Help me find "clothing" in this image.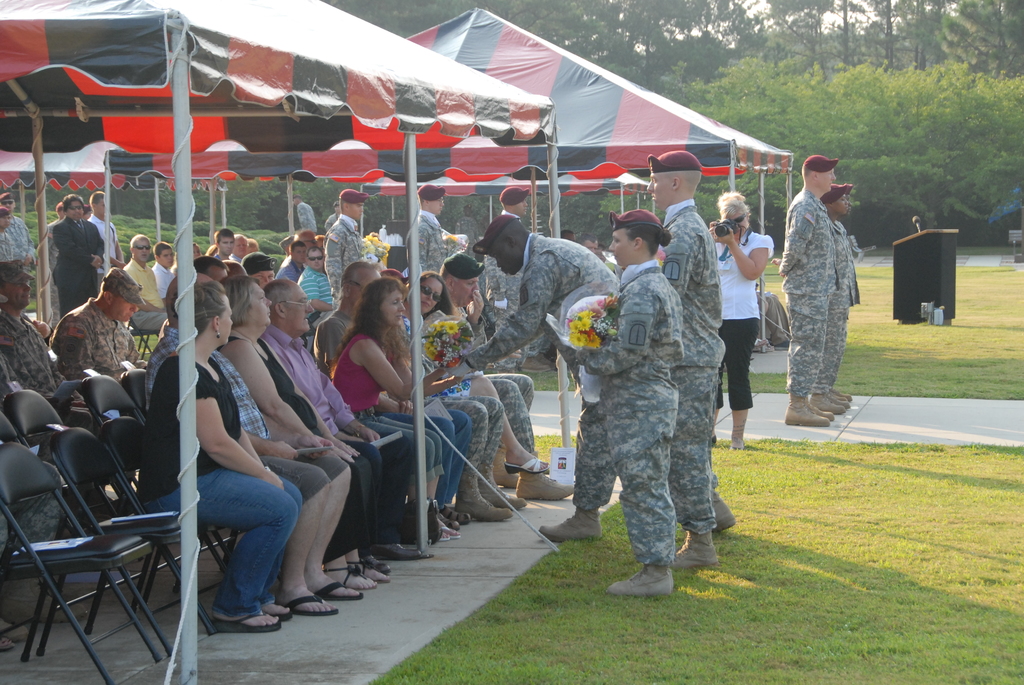
Found it: <region>311, 203, 366, 294</region>.
